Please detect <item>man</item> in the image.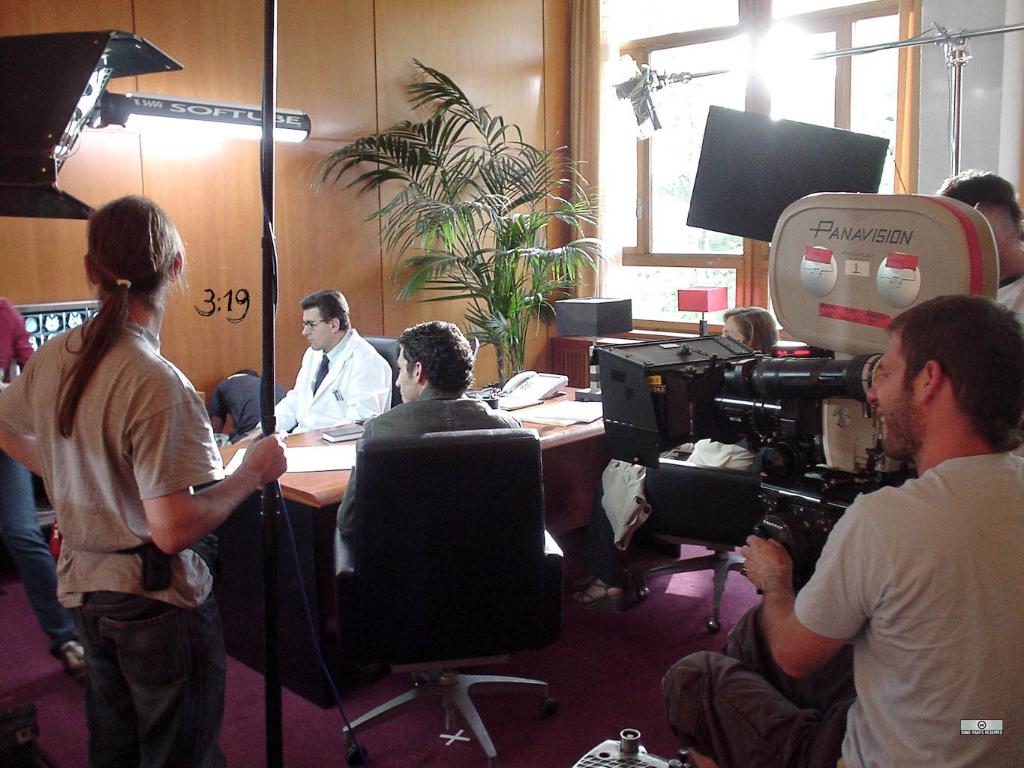
230, 288, 393, 445.
